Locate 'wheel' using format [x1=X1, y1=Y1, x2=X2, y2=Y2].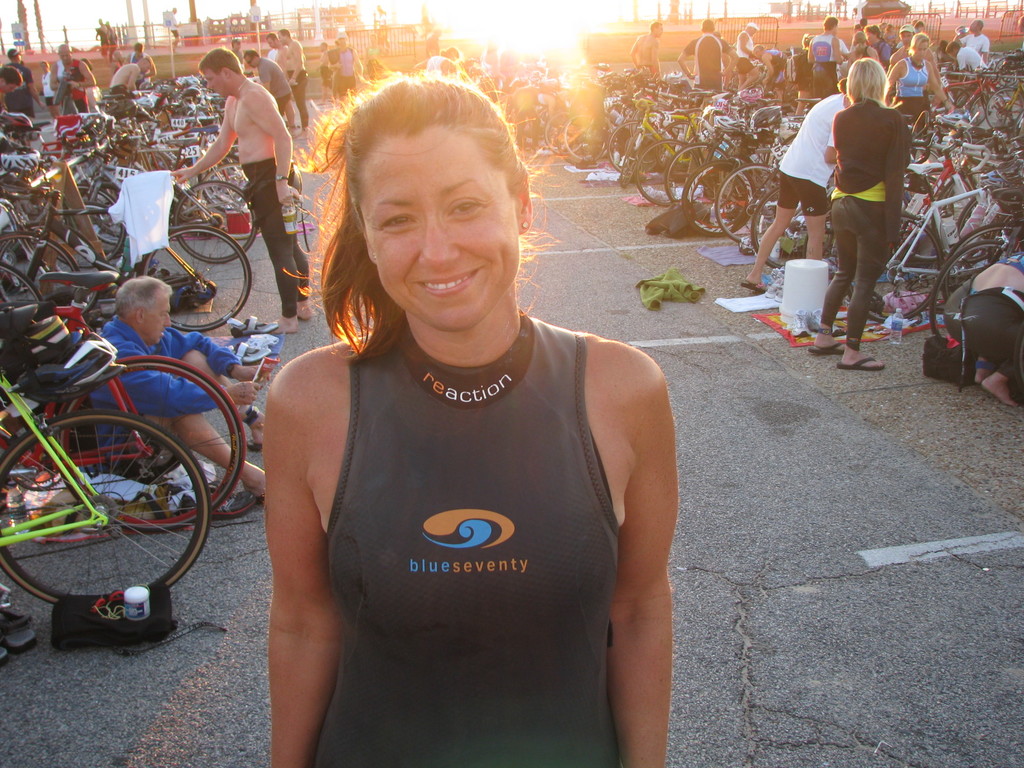
[x1=656, y1=140, x2=734, y2=209].
